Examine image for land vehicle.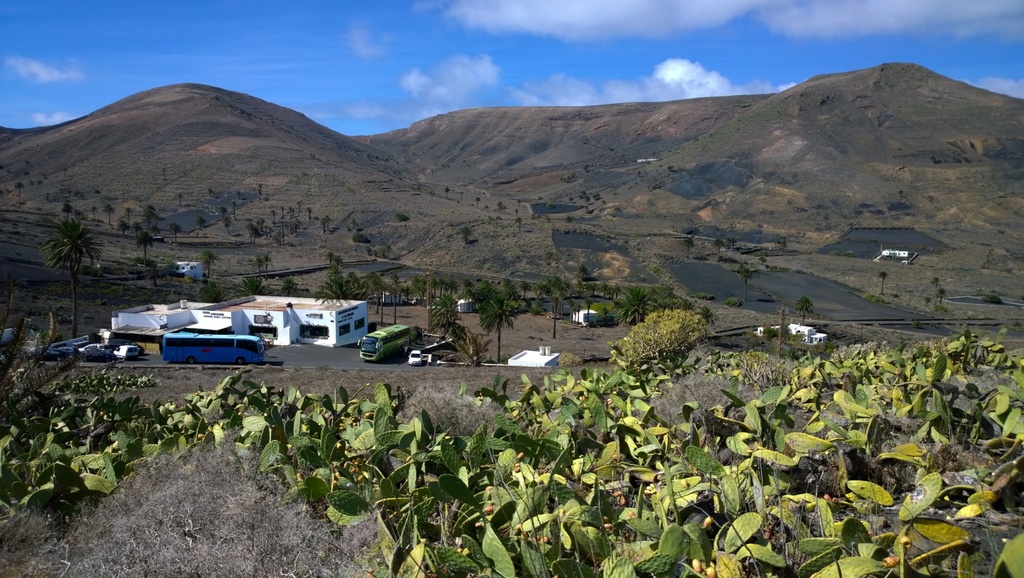
Examination result: select_region(348, 321, 440, 367).
